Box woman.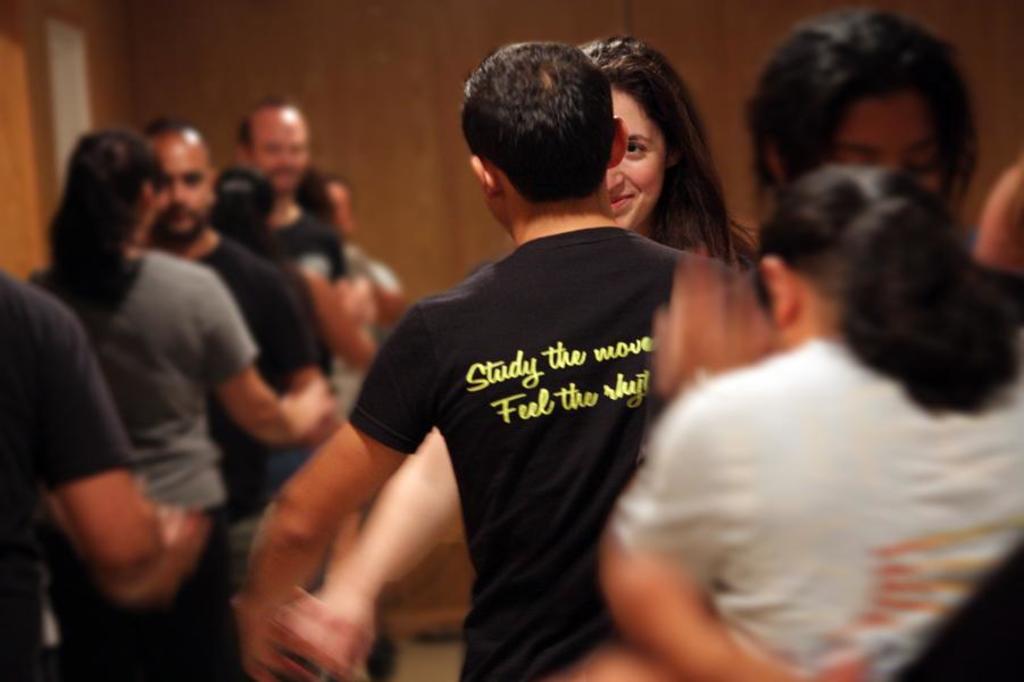
rect(602, 160, 1023, 681).
